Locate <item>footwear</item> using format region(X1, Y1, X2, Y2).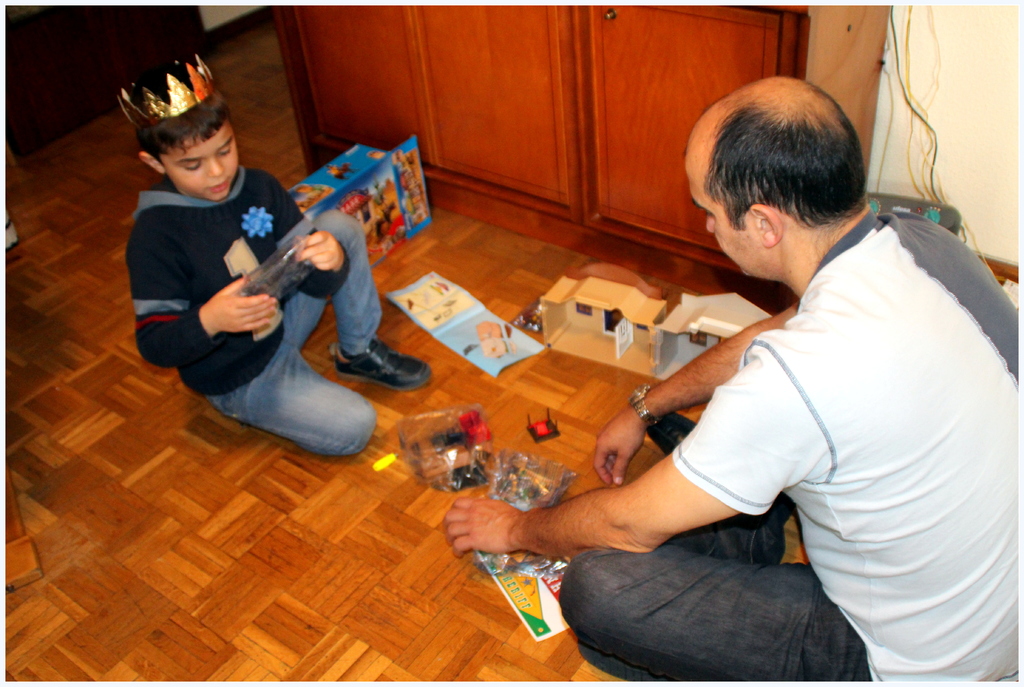
region(333, 337, 431, 394).
